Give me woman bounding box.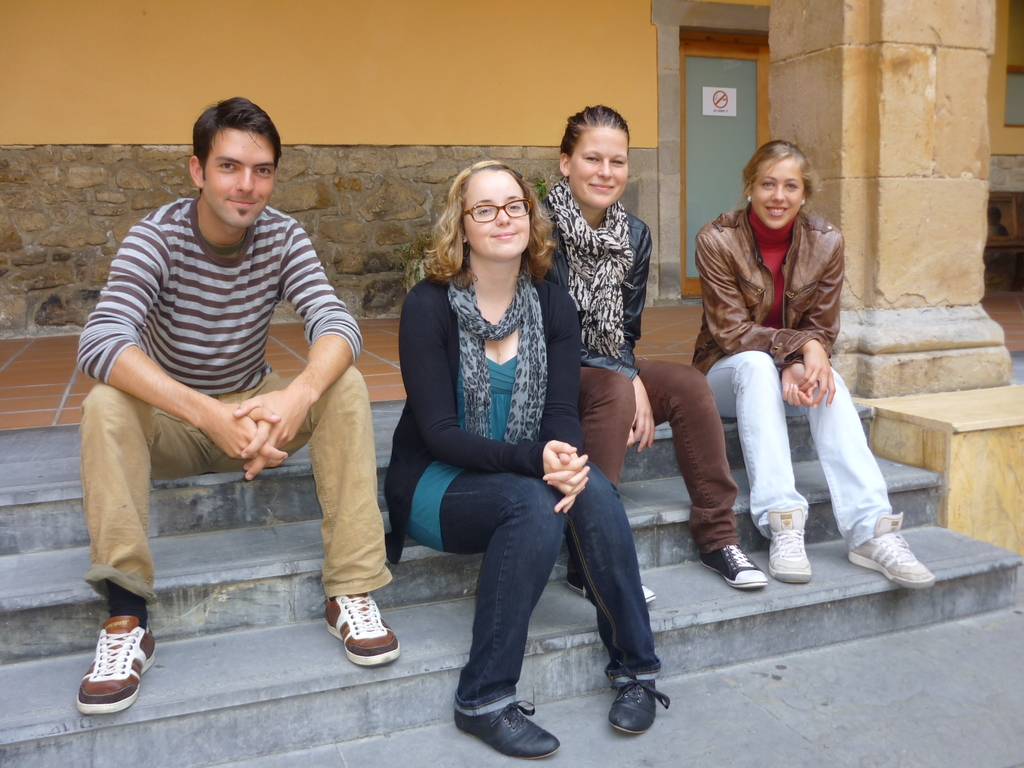
select_region(385, 138, 654, 746).
